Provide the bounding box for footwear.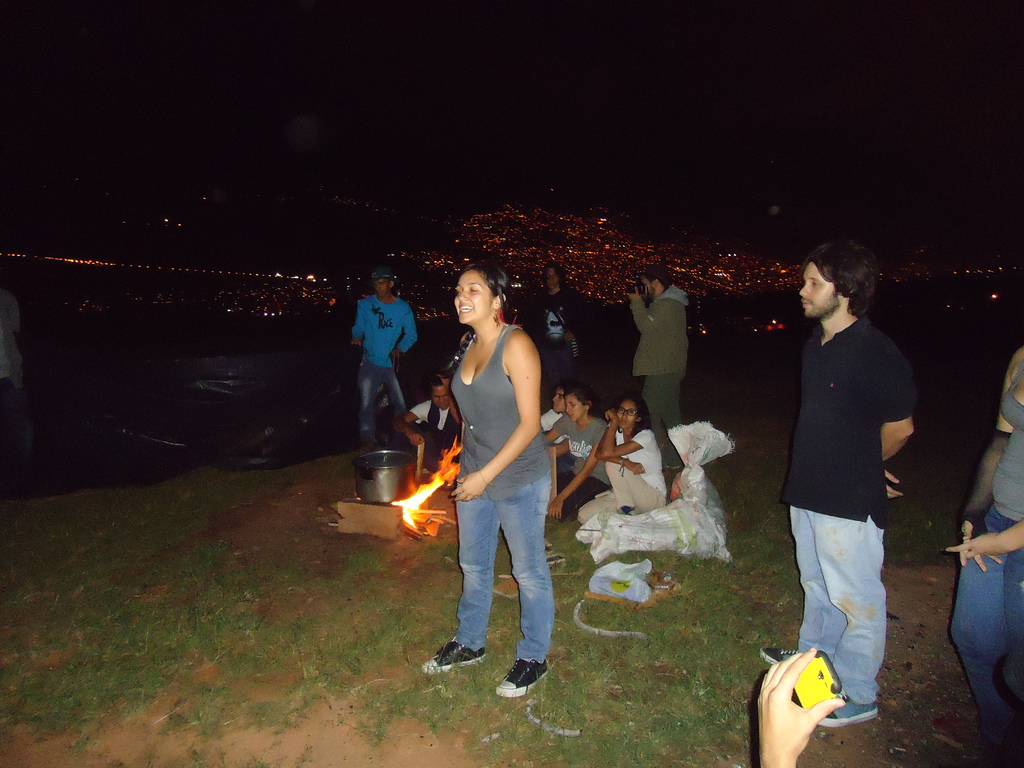
<bbox>758, 643, 801, 664</bbox>.
